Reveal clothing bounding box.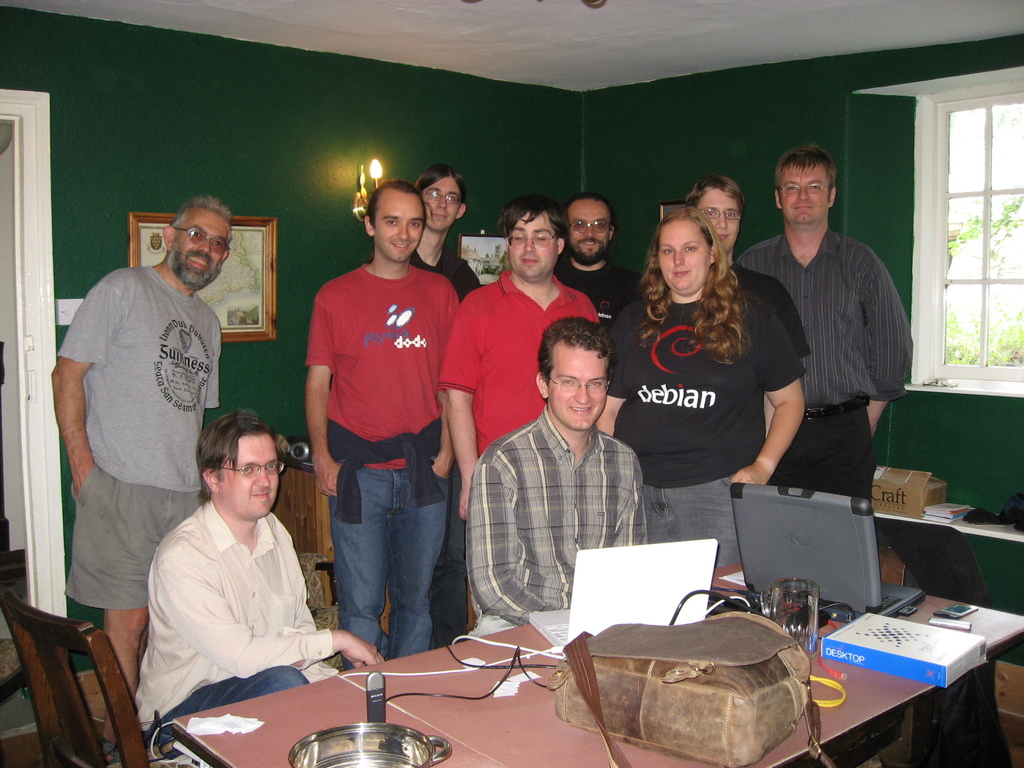
Revealed: <bbox>552, 258, 649, 326</bbox>.
